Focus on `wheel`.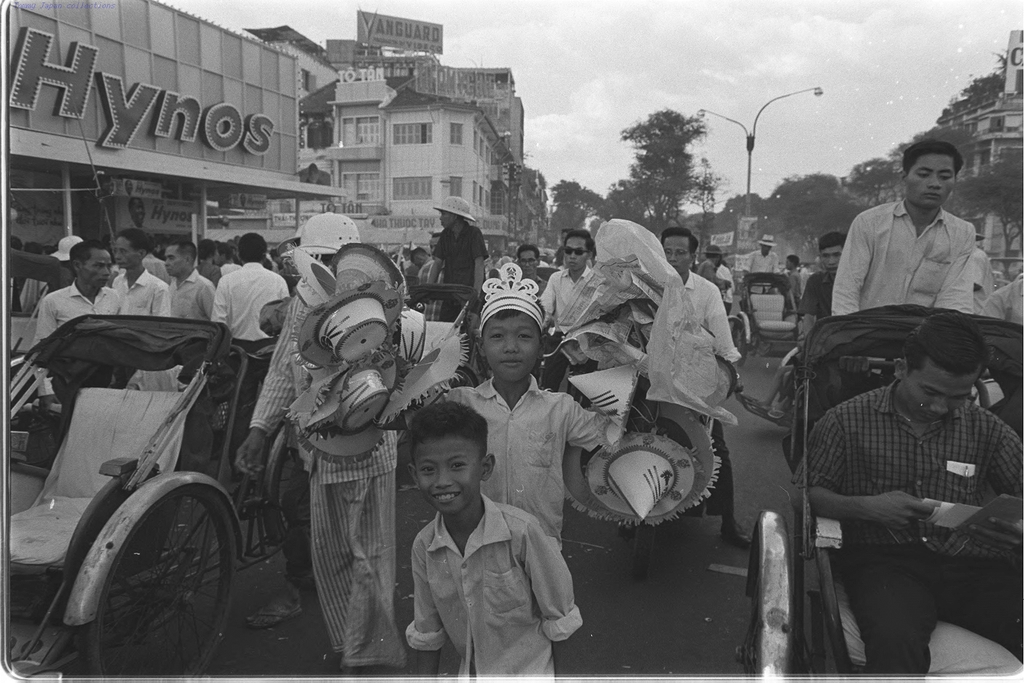
Focused at {"left": 726, "top": 319, "right": 746, "bottom": 373}.
